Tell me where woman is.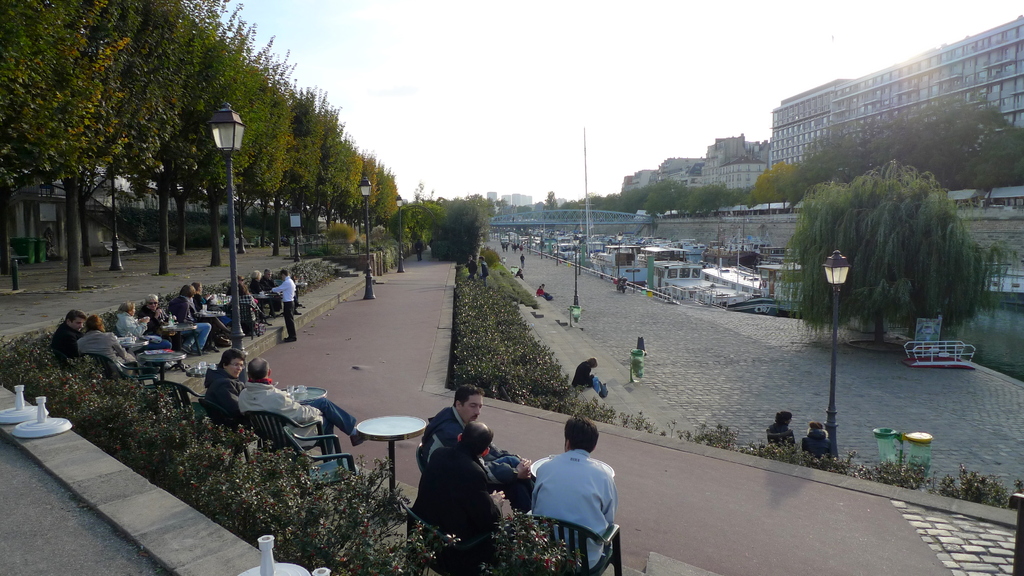
woman is at crop(116, 300, 171, 356).
